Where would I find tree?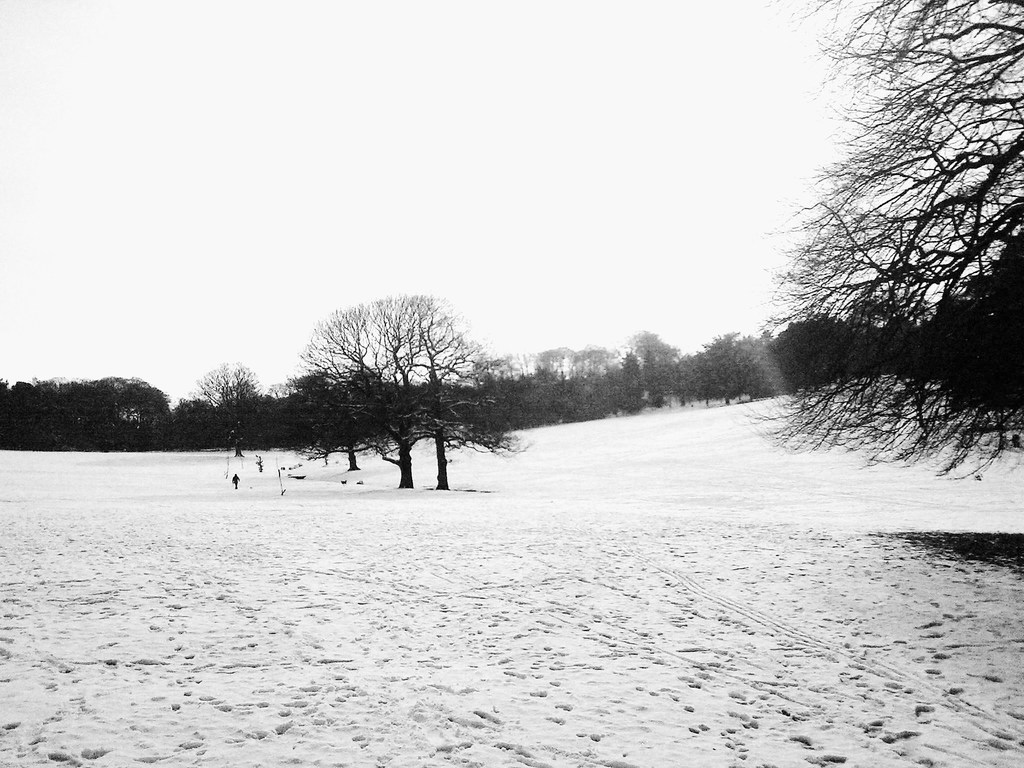
At pyautogui.locateOnScreen(756, 0, 1023, 479).
